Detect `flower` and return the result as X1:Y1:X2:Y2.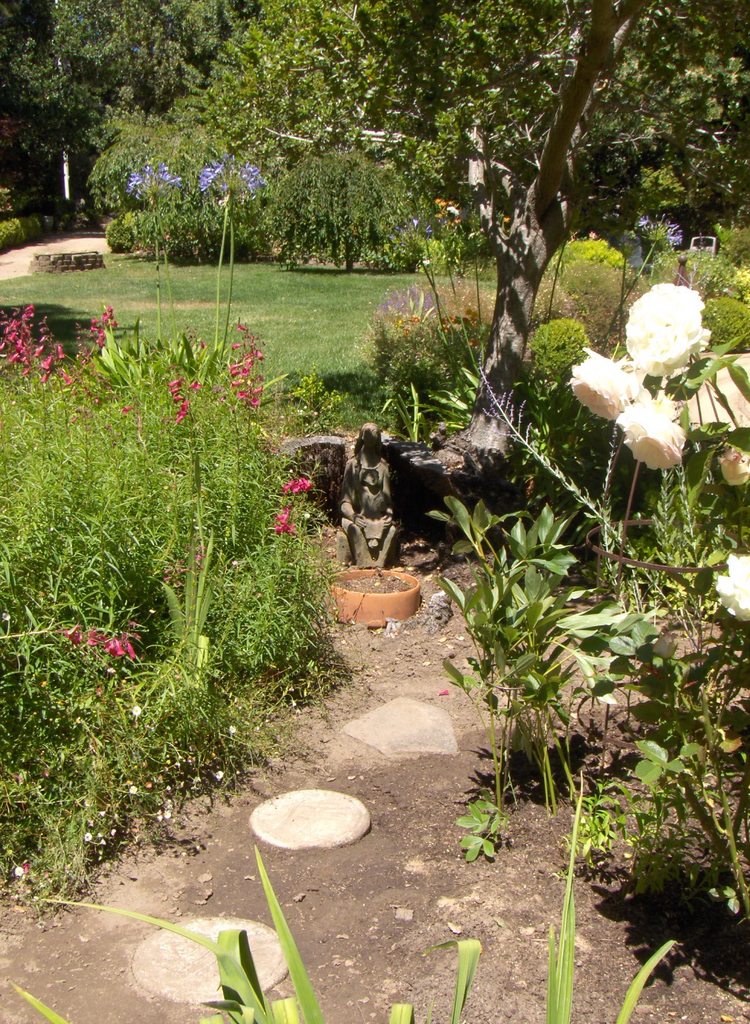
623:262:721:370.
